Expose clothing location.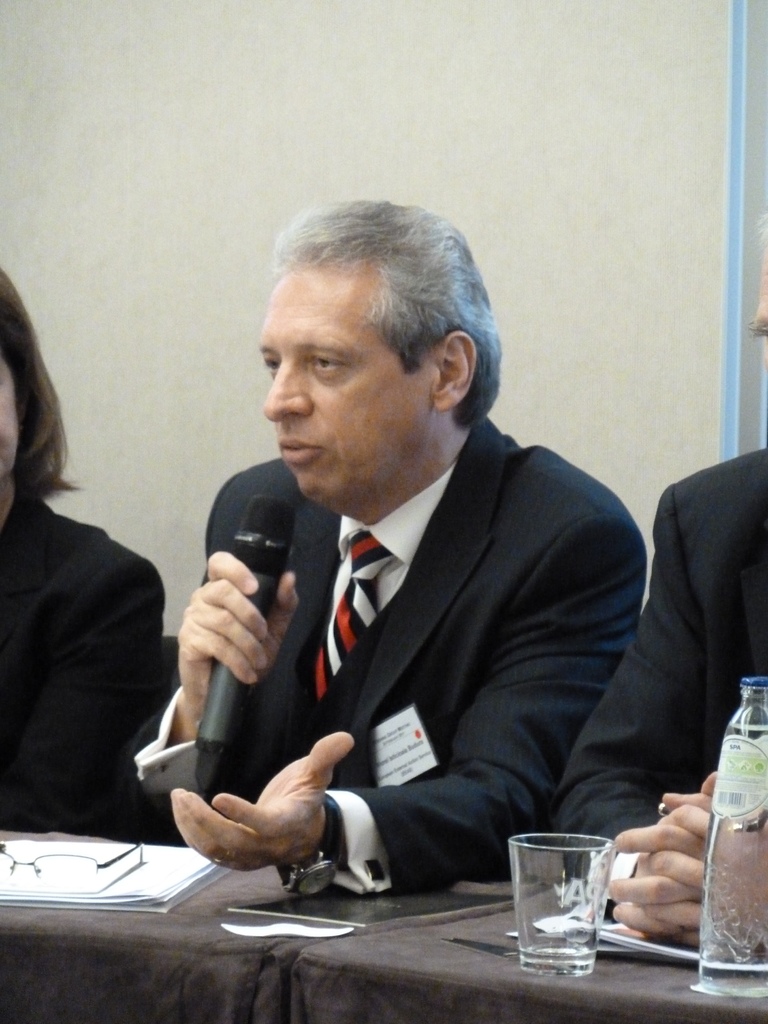
Exposed at box(0, 481, 175, 847).
